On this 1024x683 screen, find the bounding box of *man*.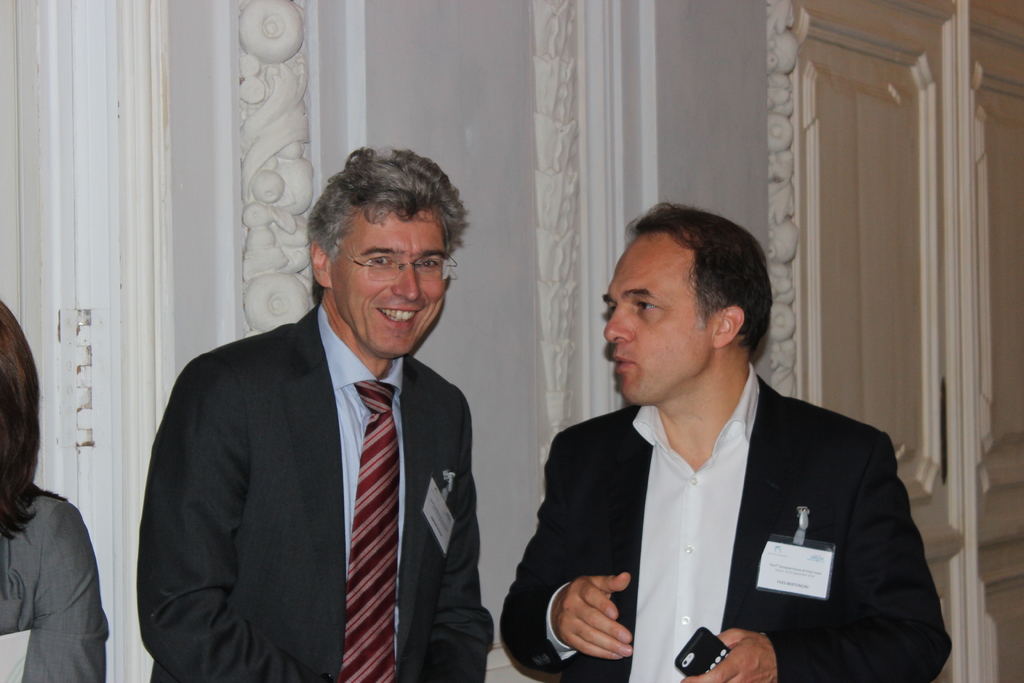
Bounding box: 136,144,493,682.
